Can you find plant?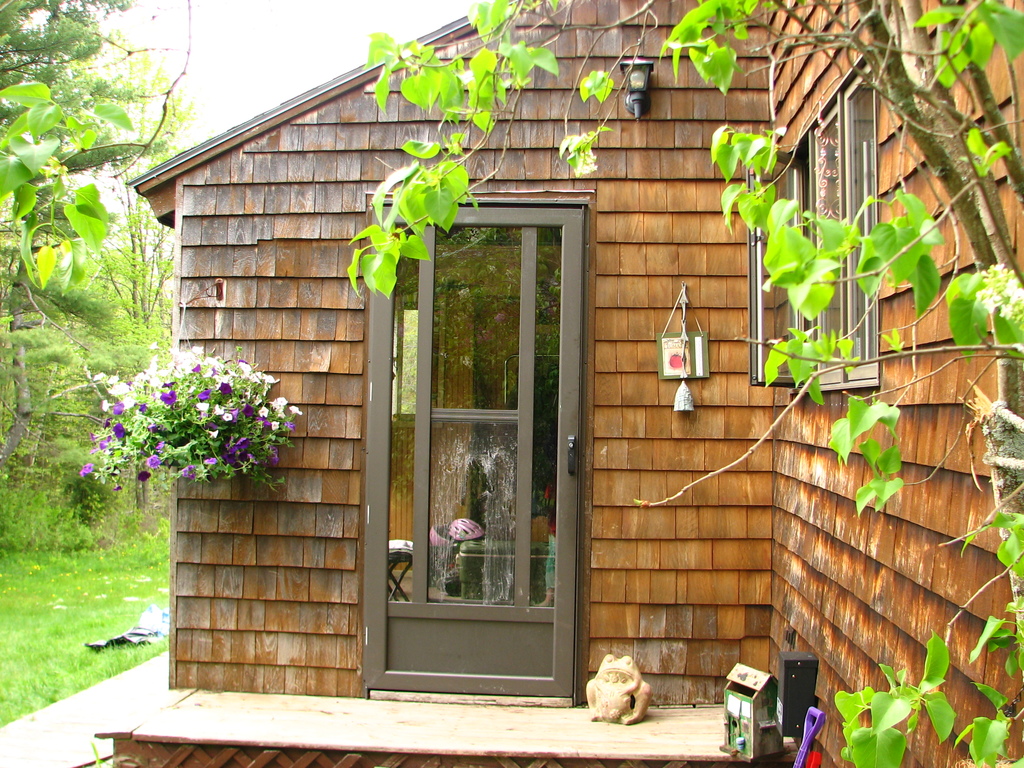
Yes, bounding box: 77,298,303,493.
